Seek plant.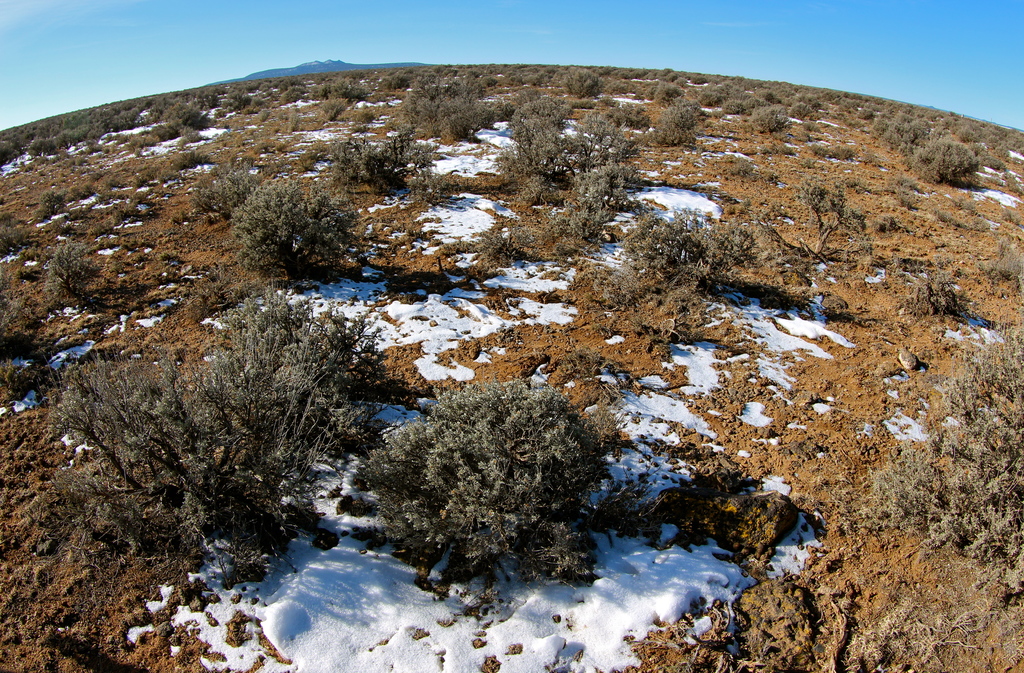
region(106, 97, 216, 163).
